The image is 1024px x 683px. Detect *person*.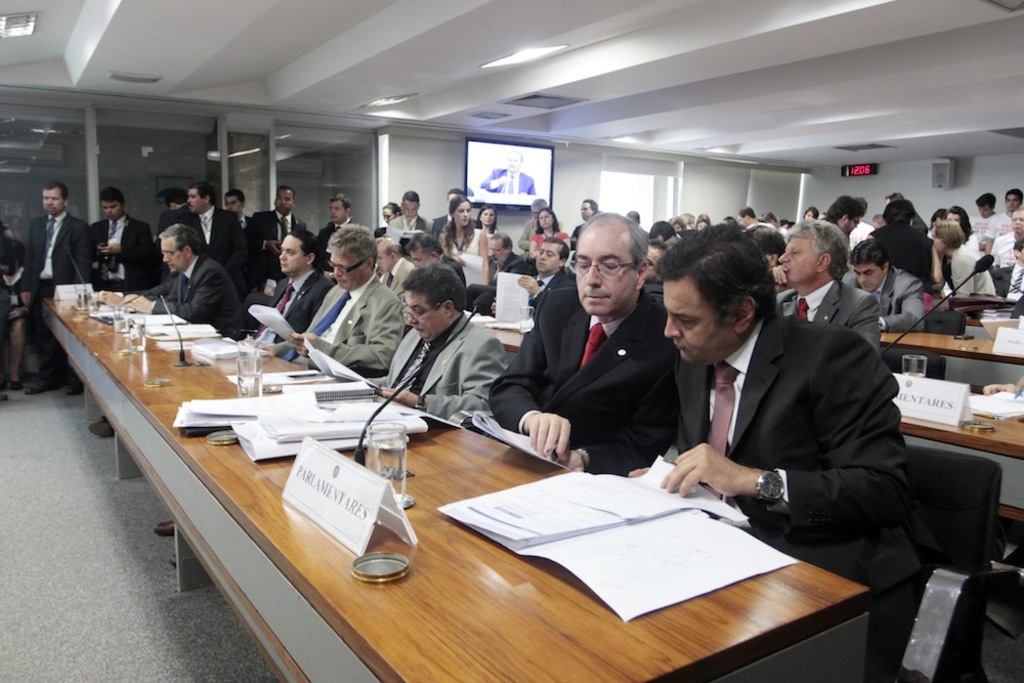
Detection: crop(383, 188, 433, 231).
